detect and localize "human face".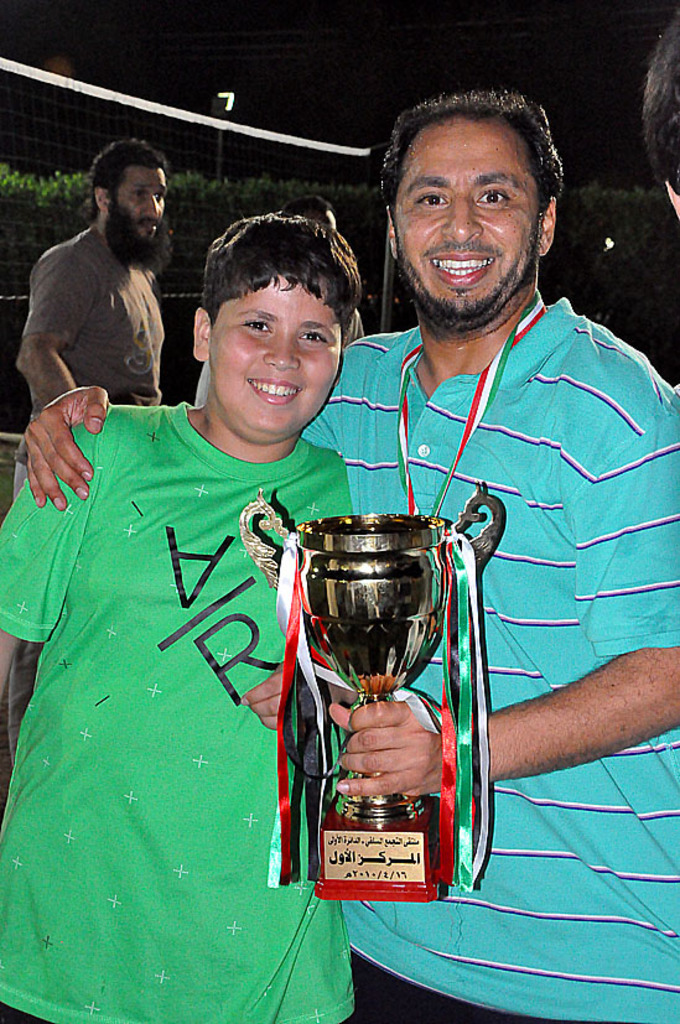
Localized at box=[395, 121, 545, 318].
